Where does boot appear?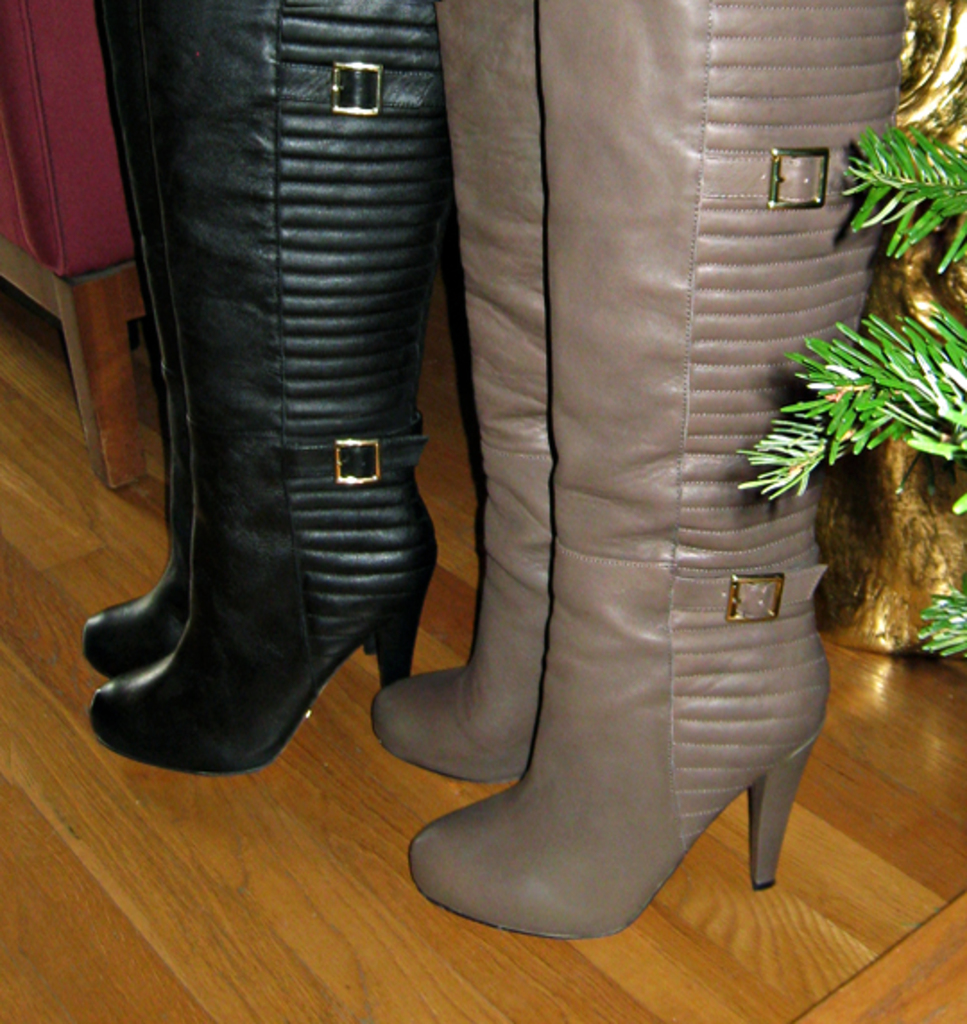
Appears at (left=364, top=0, right=555, bottom=782).
